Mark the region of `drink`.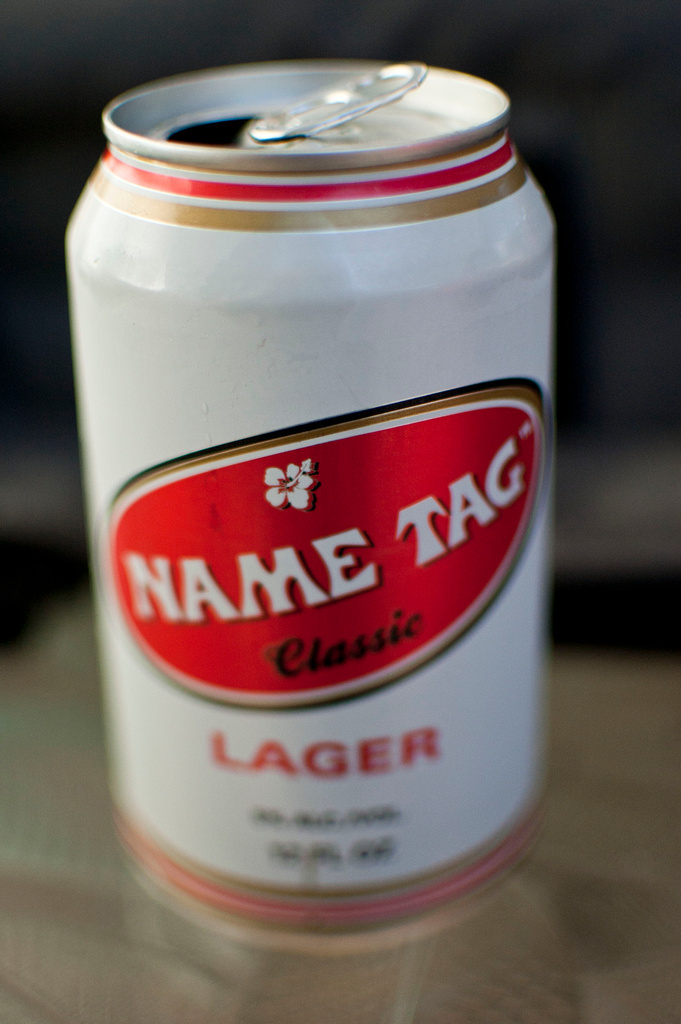
Region: bbox=[51, 55, 564, 951].
